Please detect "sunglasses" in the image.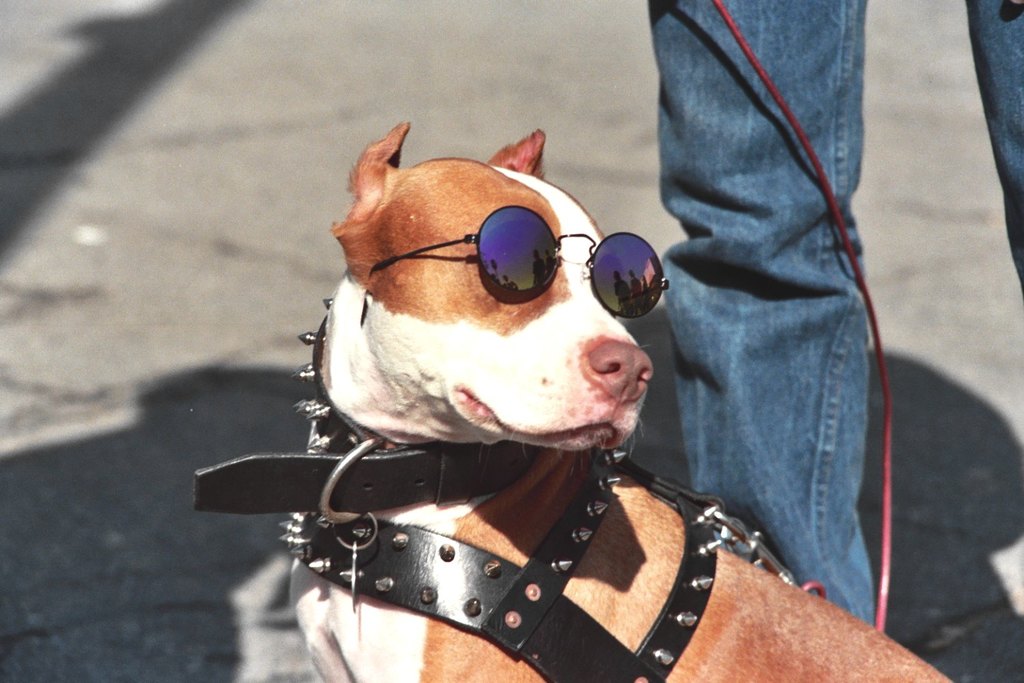
box=[362, 206, 670, 326].
